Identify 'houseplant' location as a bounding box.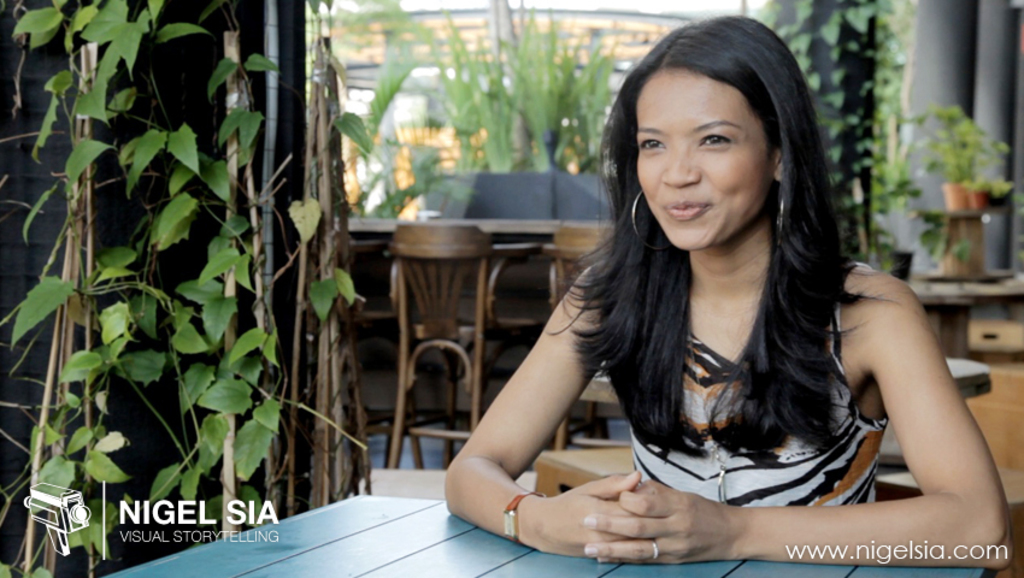
(964,177,989,212).
